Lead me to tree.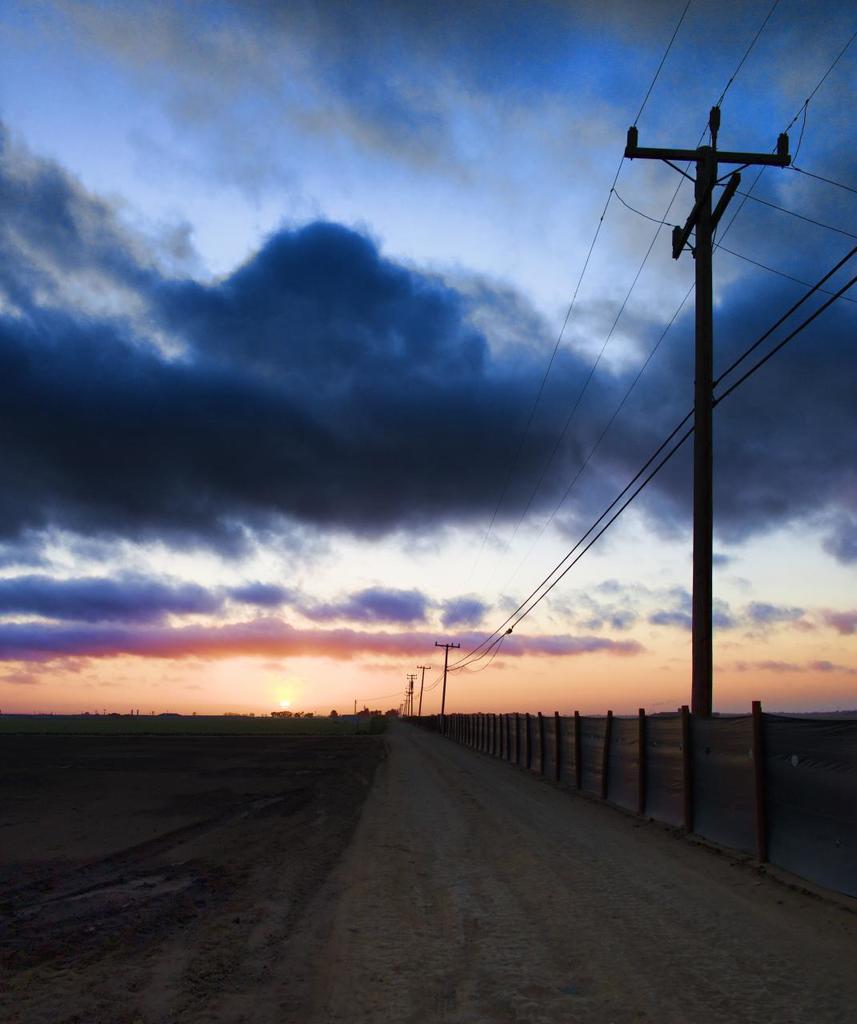
Lead to [left=271, top=708, right=294, bottom=718].
